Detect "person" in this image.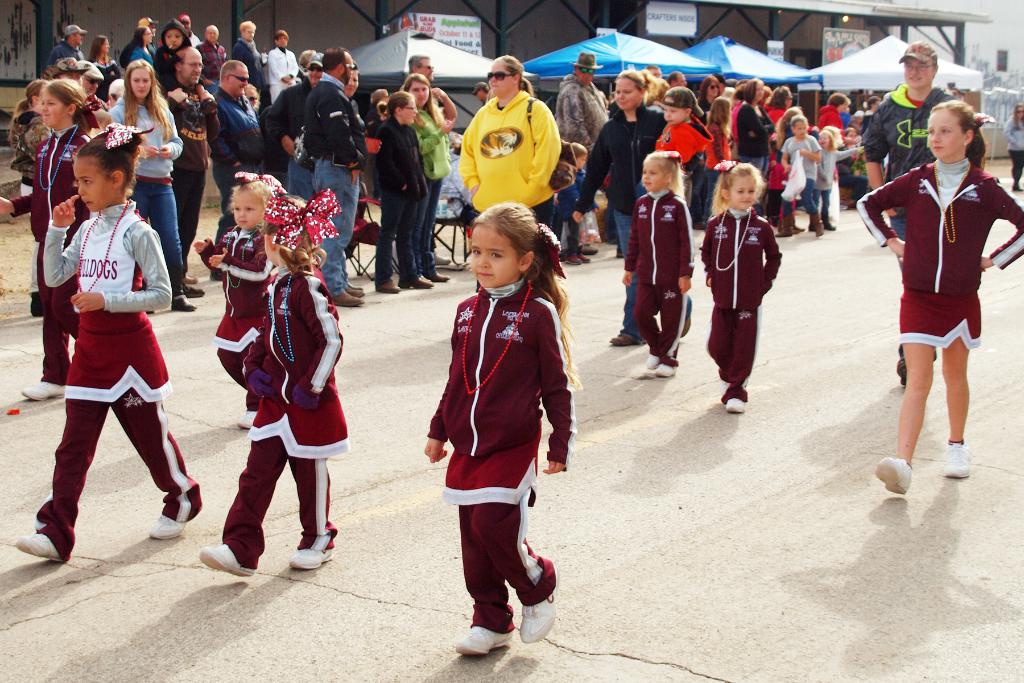
Detection: <bbox>554, 68, 664, 345</bbox>.
